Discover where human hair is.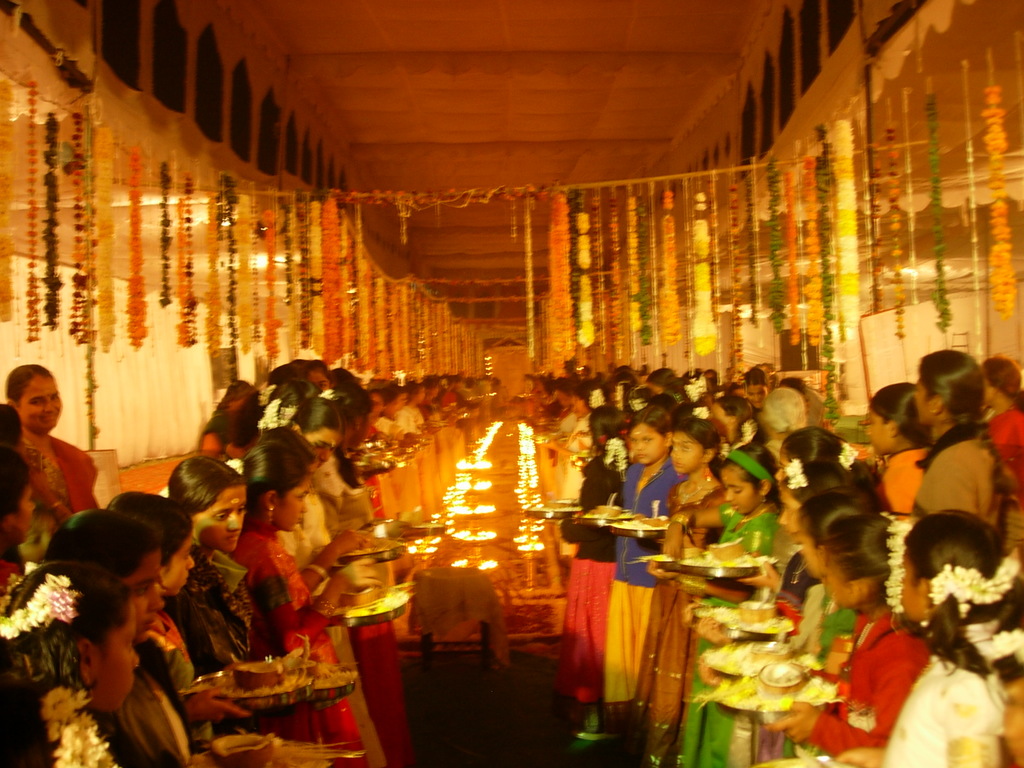
Discovered at rect(289, 394, 346, 436).
